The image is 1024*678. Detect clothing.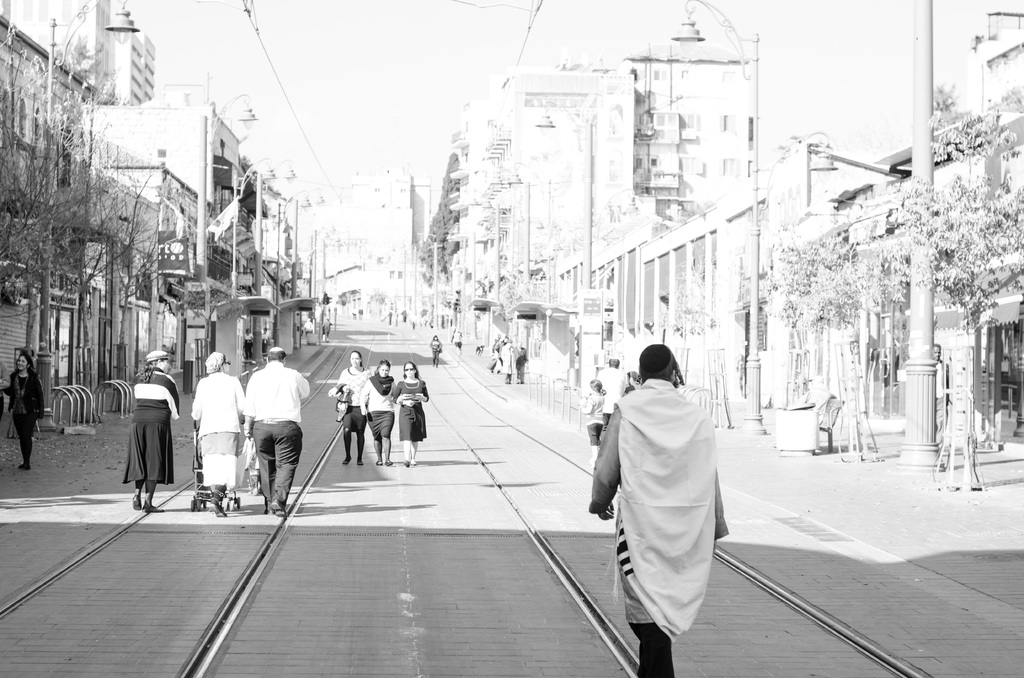
Detection: select_region(335, 364, 374, 429).
